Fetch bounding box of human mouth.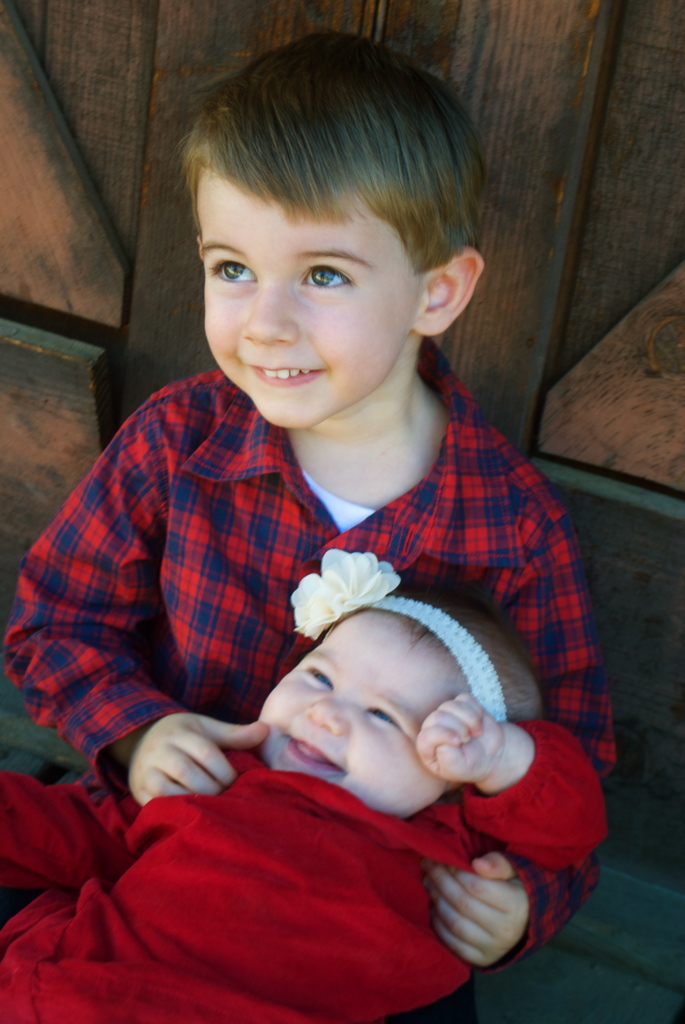
Bbox: select_region(236, 359, 319, 387).
